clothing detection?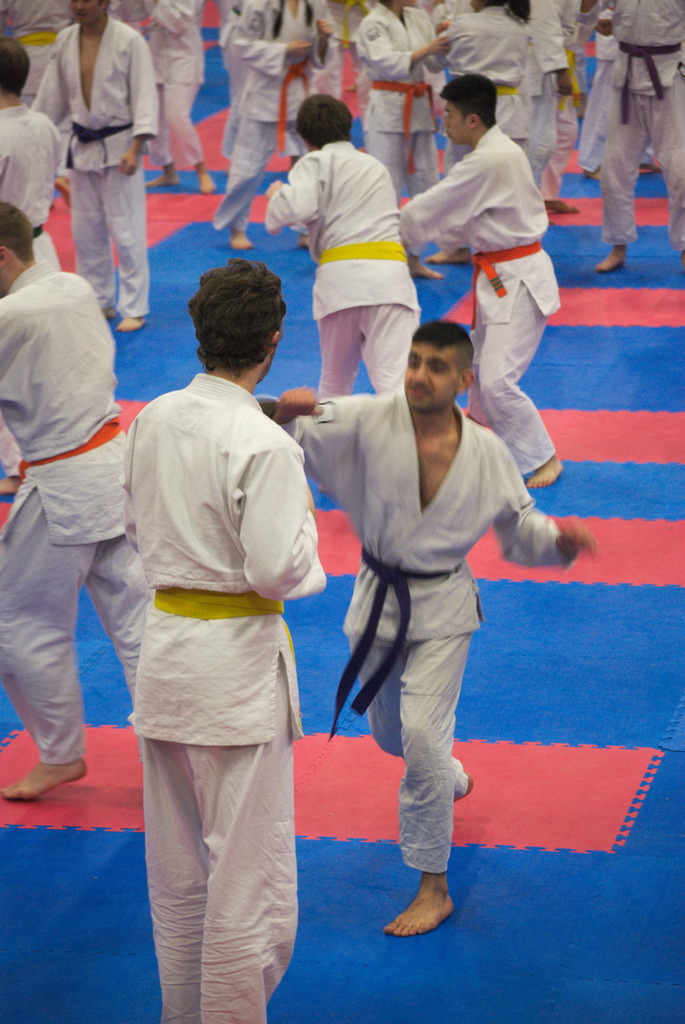
x1=398, y1=126, x2=563, y2=471
